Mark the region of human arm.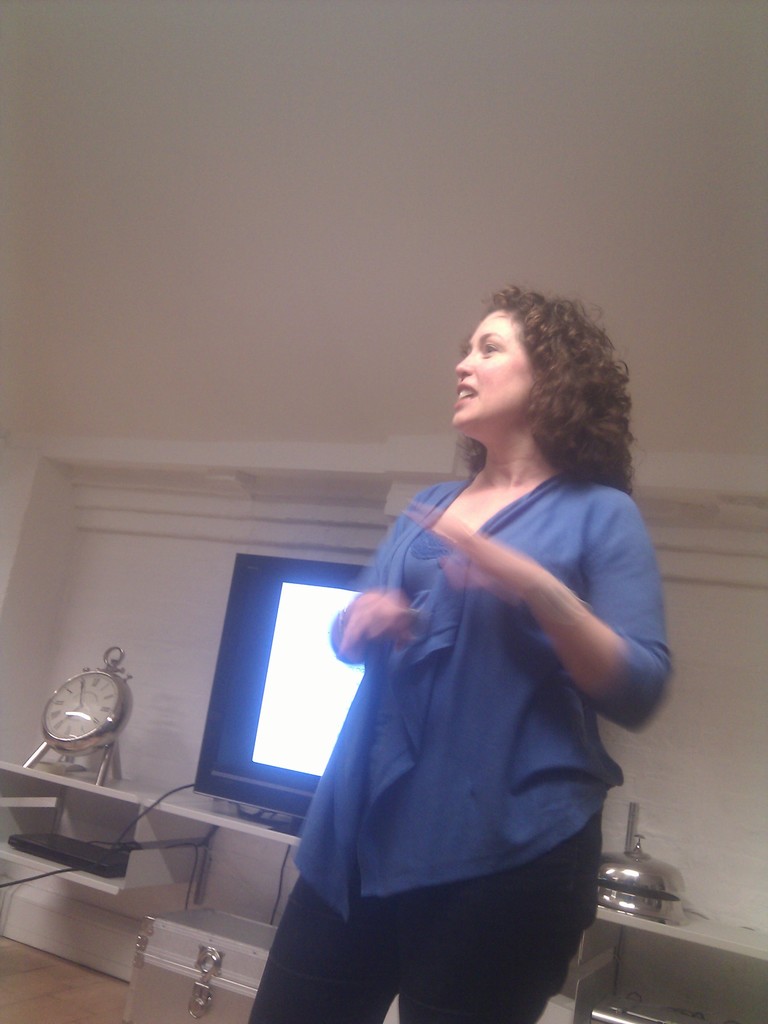
Region: 323, 484, 428, 671.
